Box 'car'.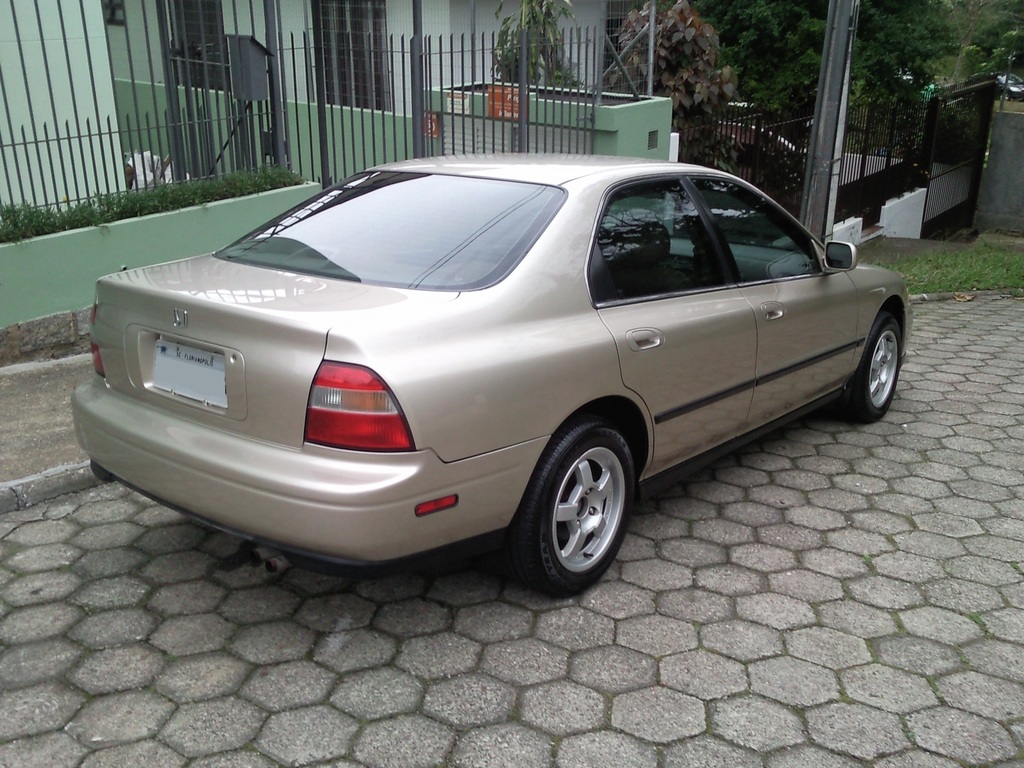
region(67, 150, 922, 600).
